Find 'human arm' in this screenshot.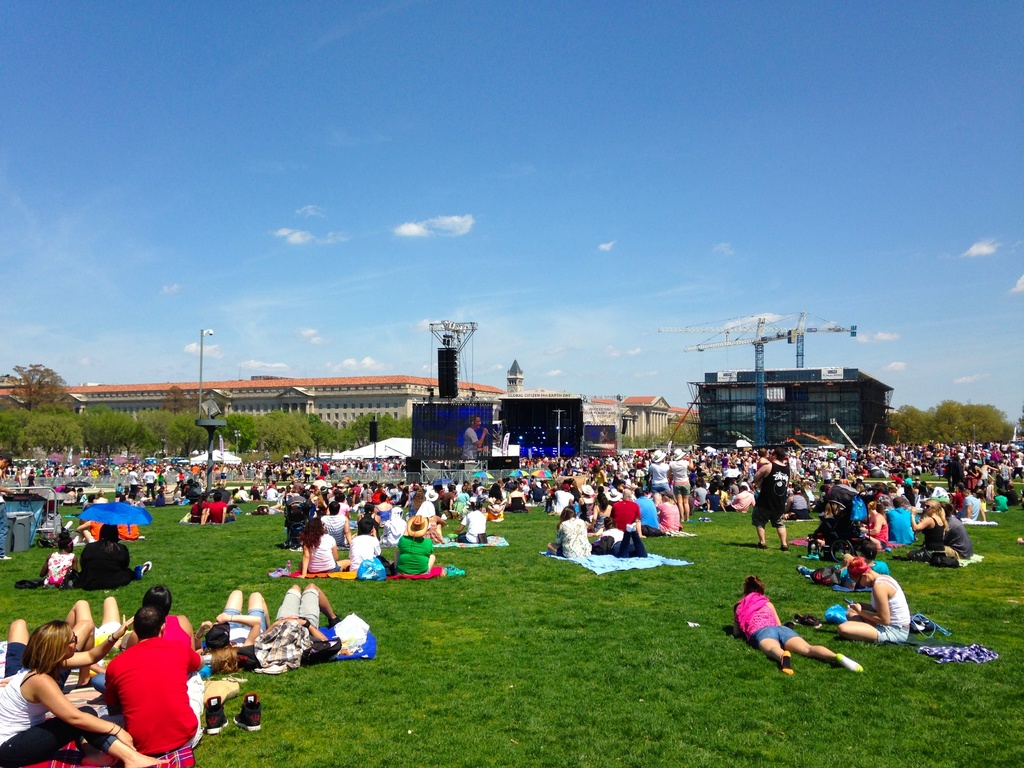
The bounding box for 'human arm' is detection(332, 538, 340, 563).
